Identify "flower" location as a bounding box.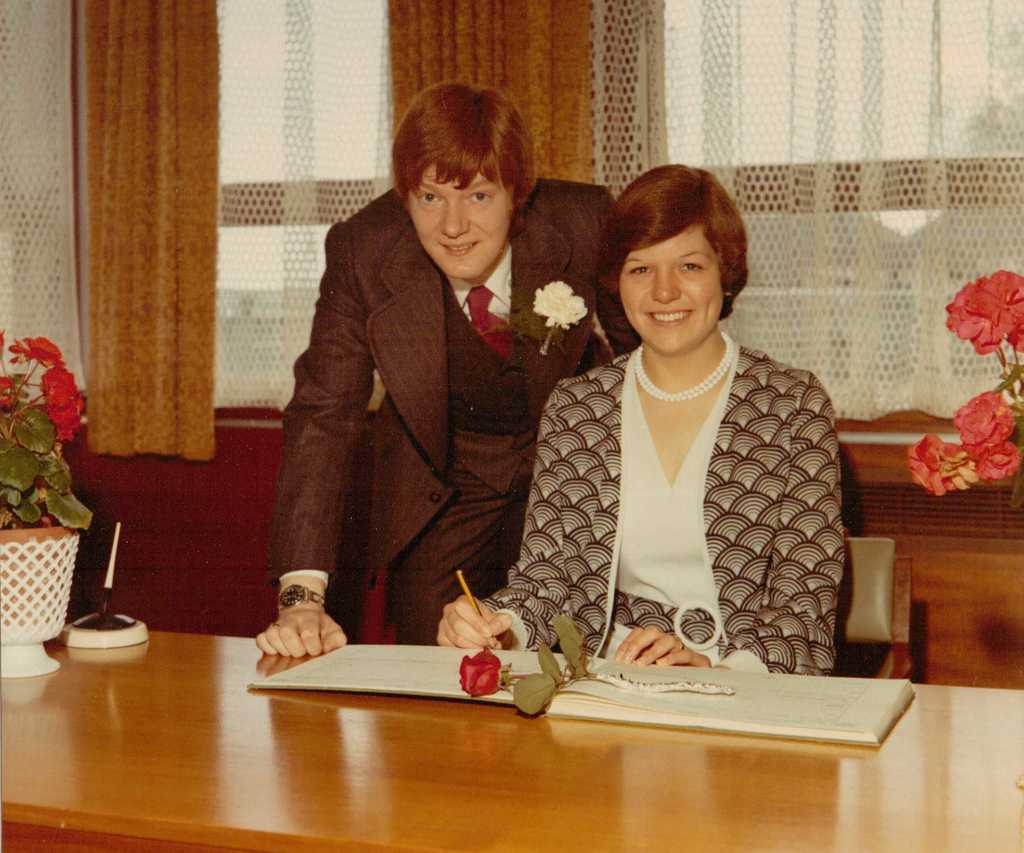
box=[456, 647, 509, 698].
